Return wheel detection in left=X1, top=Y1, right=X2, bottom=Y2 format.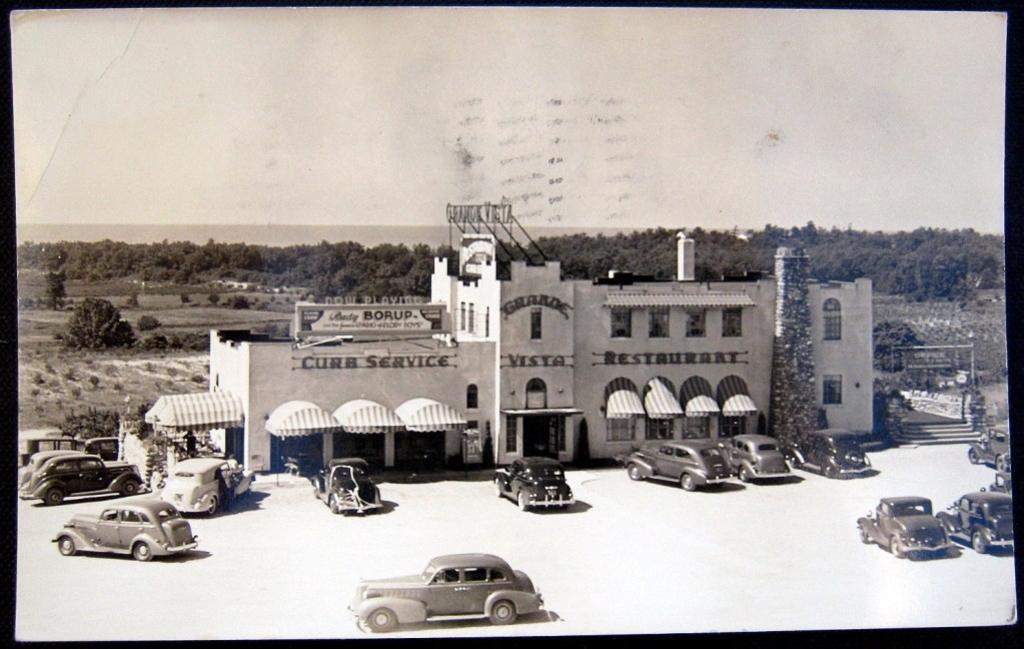
left=847, top=452, right=861, bottom=466.
